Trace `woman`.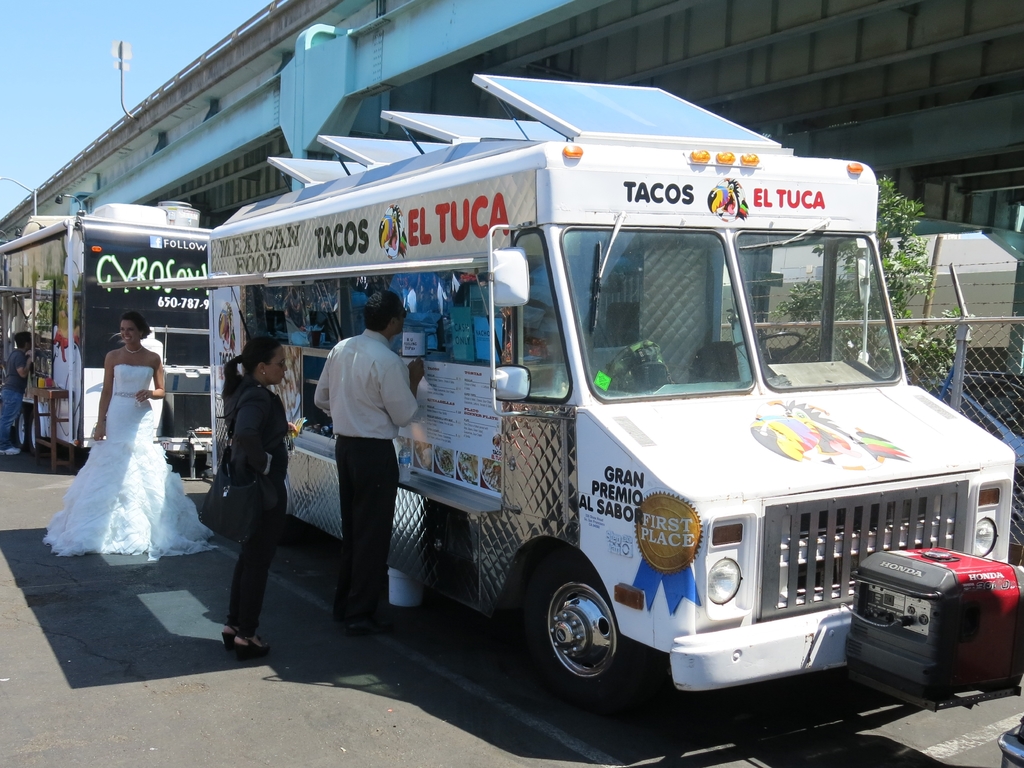
Traced to <region>40, 306, 216, 558</region>.
